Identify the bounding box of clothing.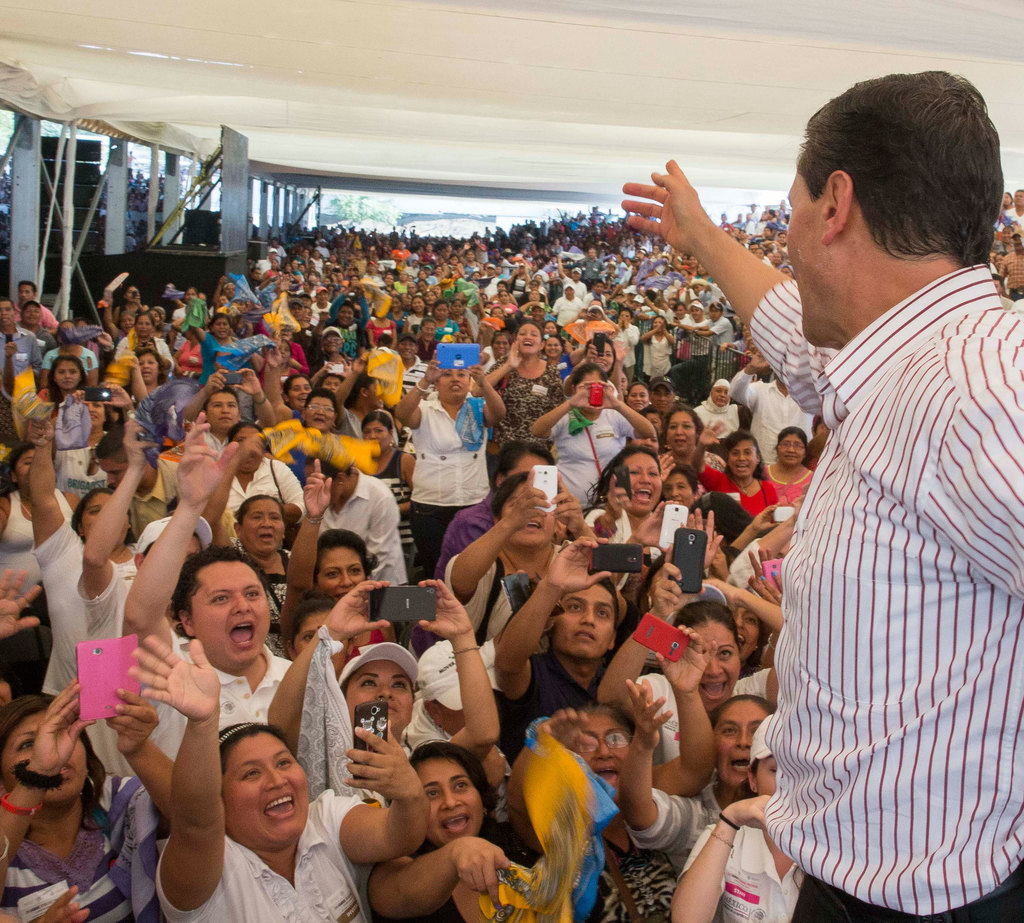
left=335, top=402, right=398, bottom=445.
